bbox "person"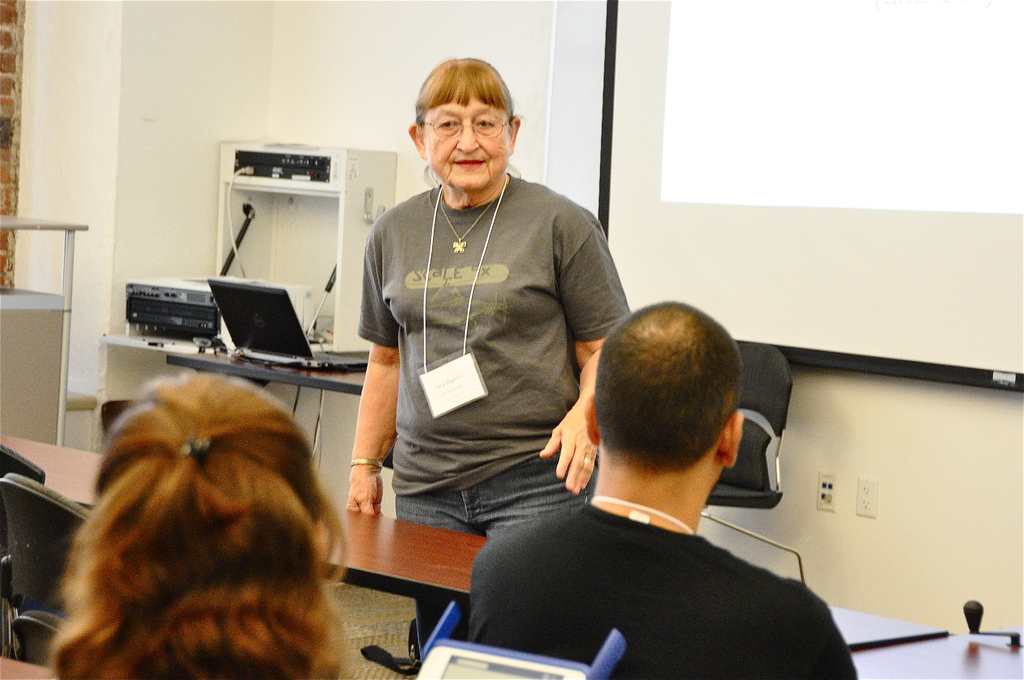
[346, 56, 632, 533]
